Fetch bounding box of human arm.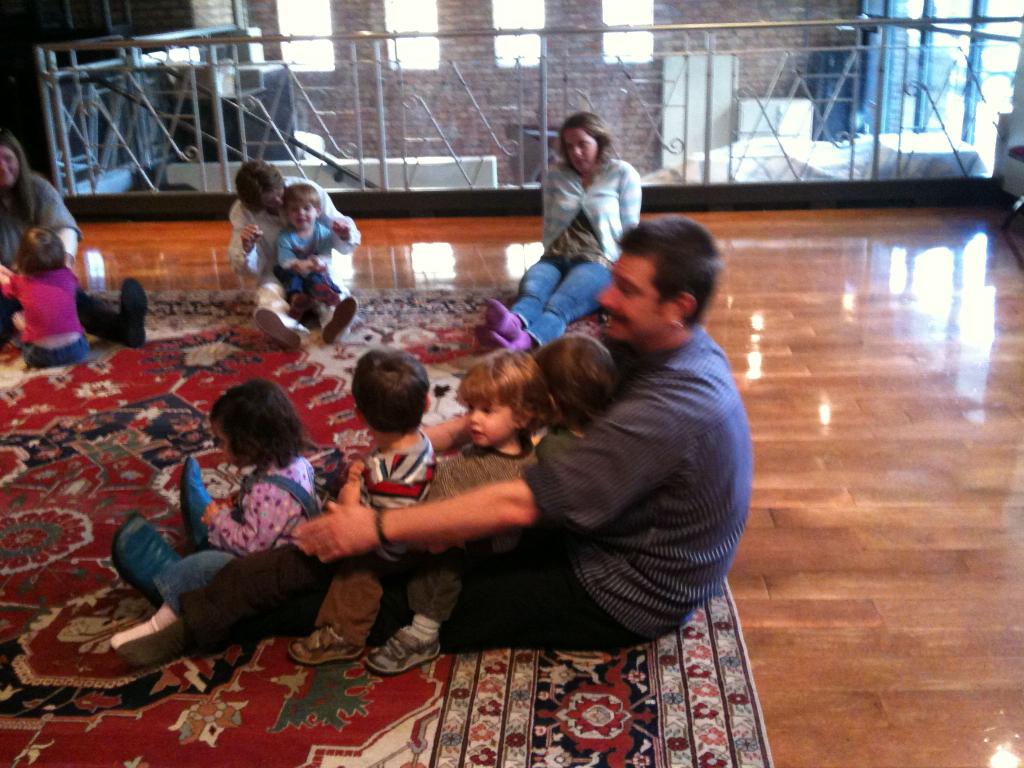
Bbox: <bbox>324, 488, 390, 505</bbox>.
